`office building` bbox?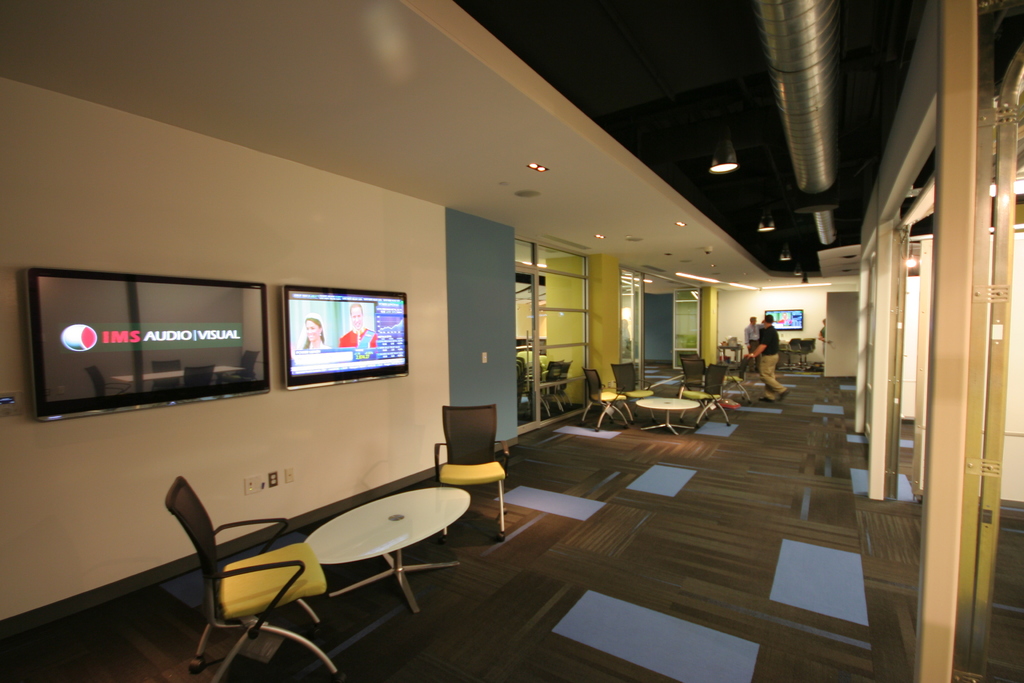
{"x1": 31, "y1": 35, "x2": 883, "y2": 682}
